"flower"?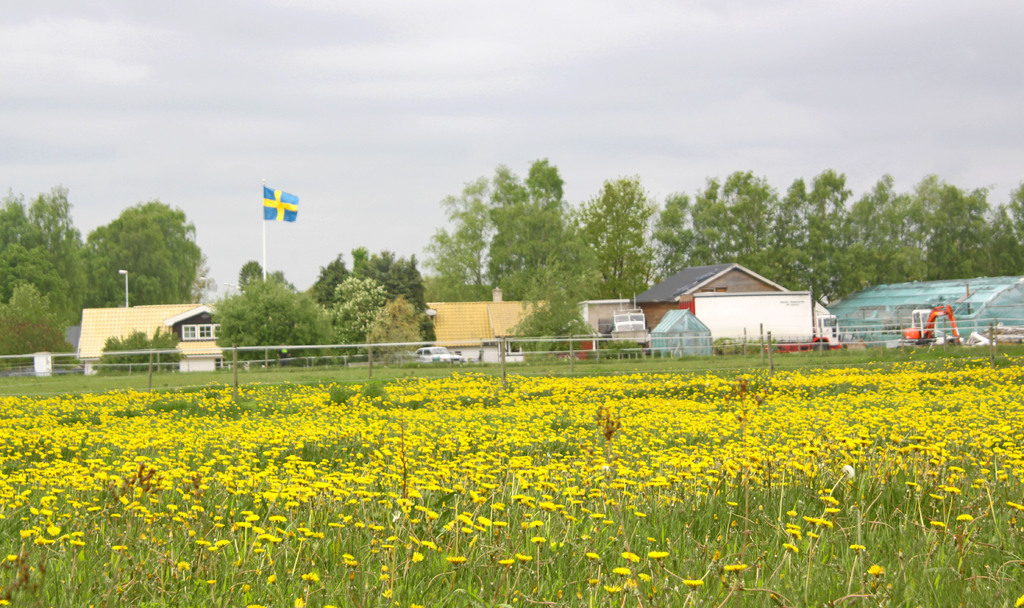
x1=422, y1=541, x2=444, y2=551
